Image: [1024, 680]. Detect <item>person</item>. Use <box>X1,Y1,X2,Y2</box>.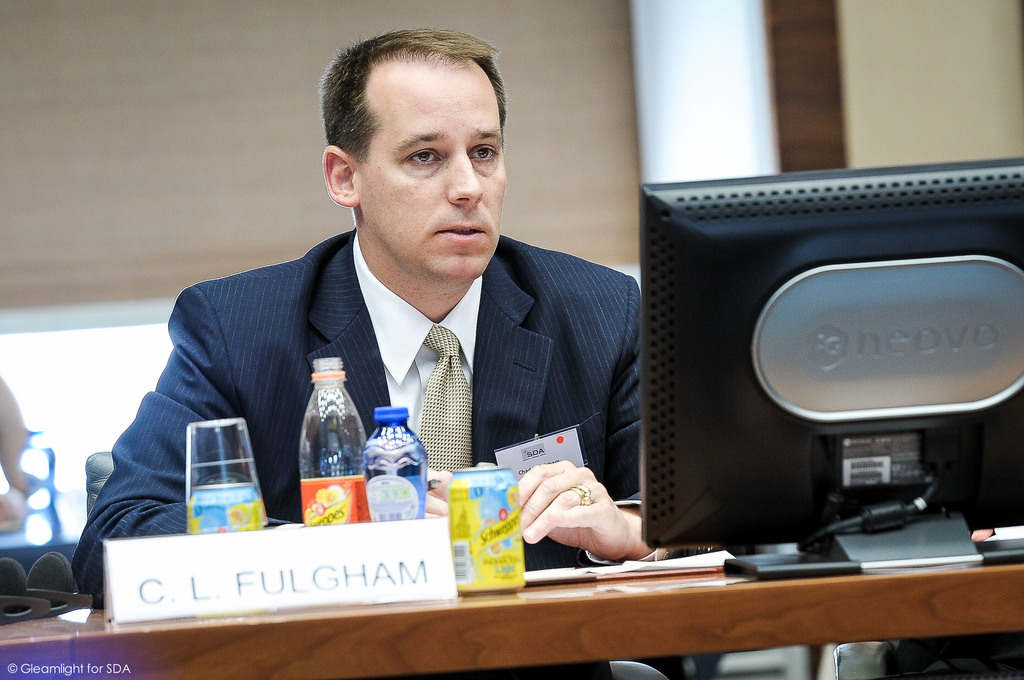
<box>133,45,647,581</box>.
